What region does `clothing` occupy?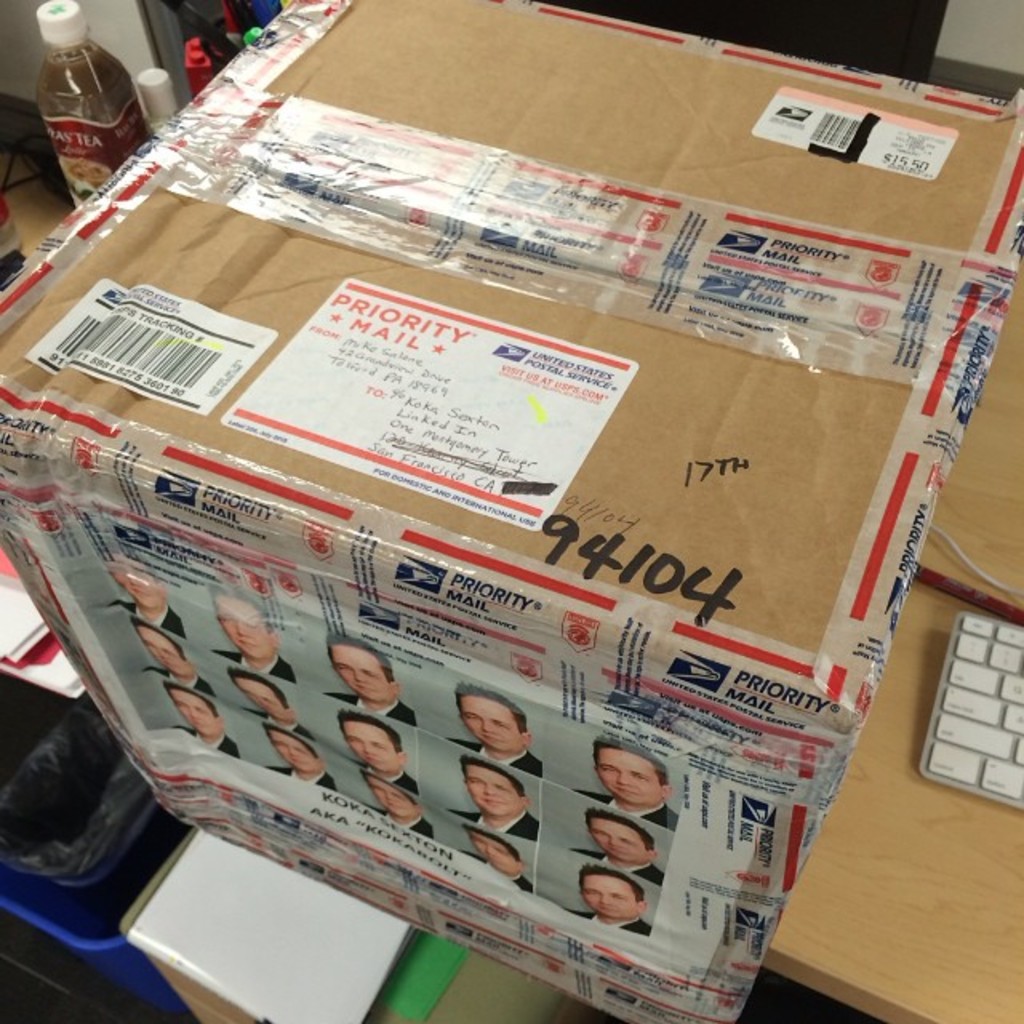
<box>237,706,323,744</box>.
